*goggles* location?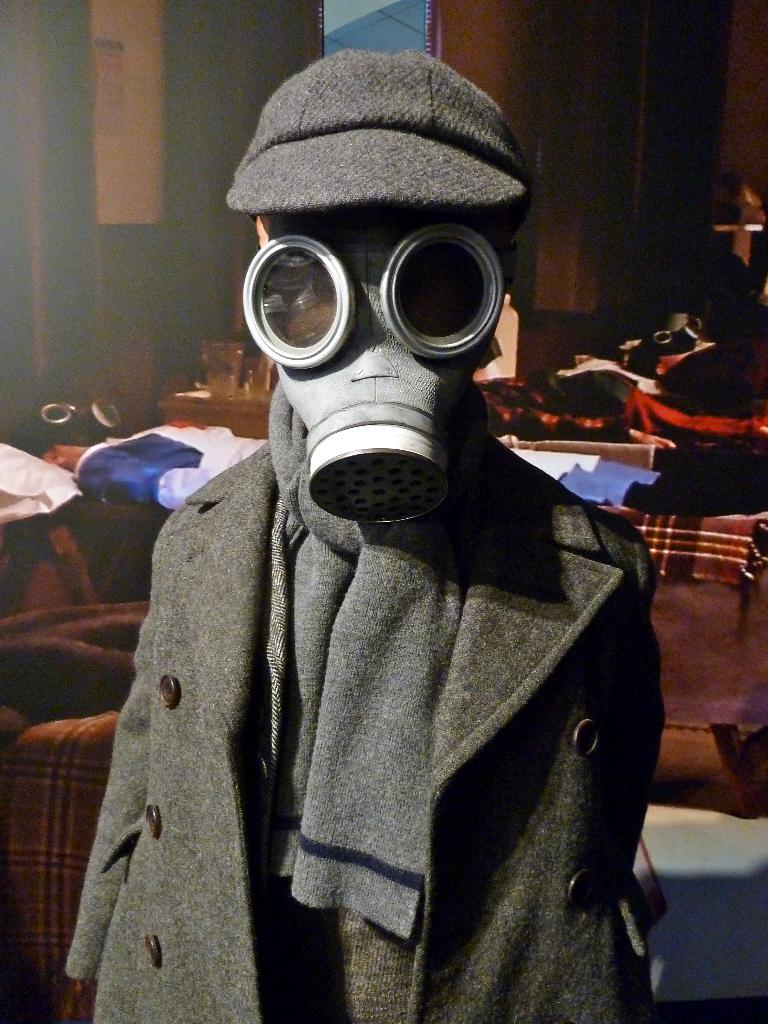
bbox(248, 202, 538, 358)
